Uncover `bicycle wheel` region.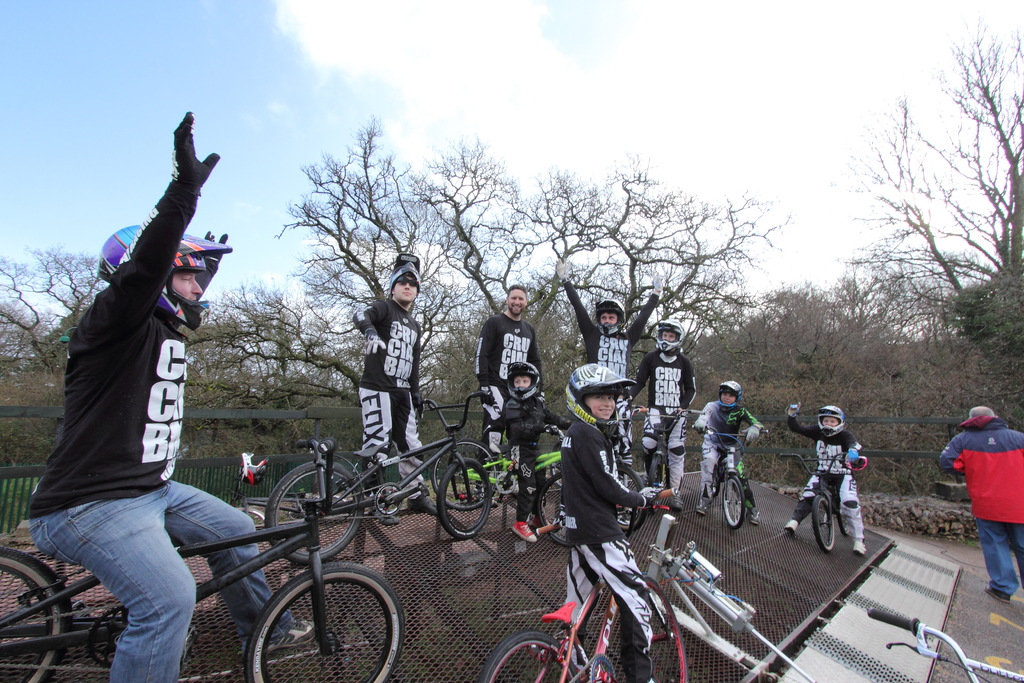
Uncovered: left=249, top=562, right=403, bottom=682.
